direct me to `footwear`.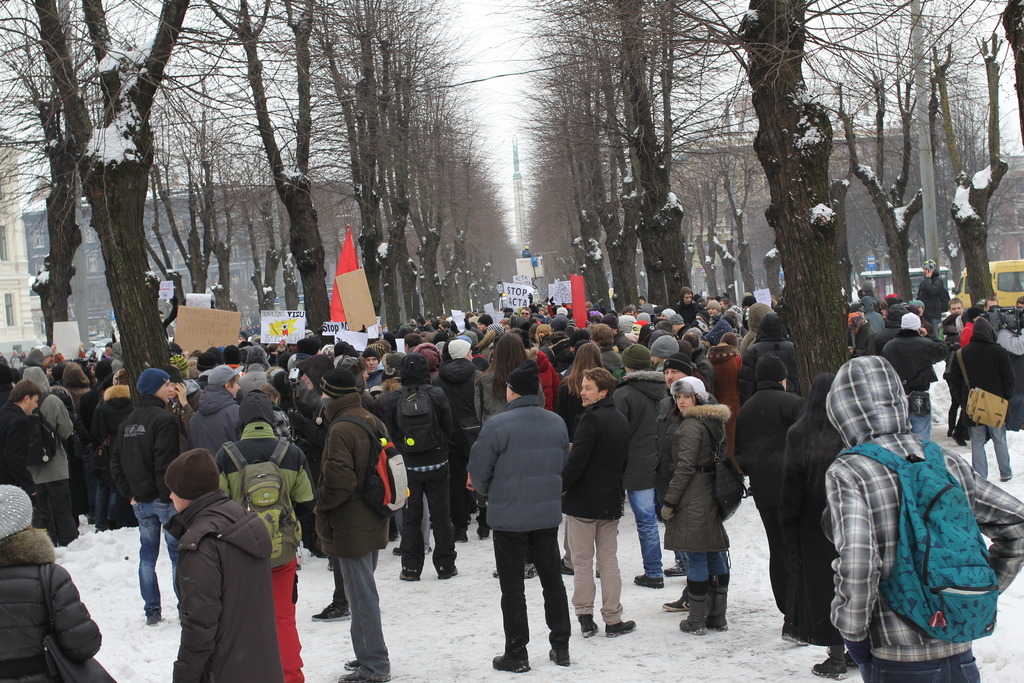
Direction: BBox(310, 578, 349, 621).
